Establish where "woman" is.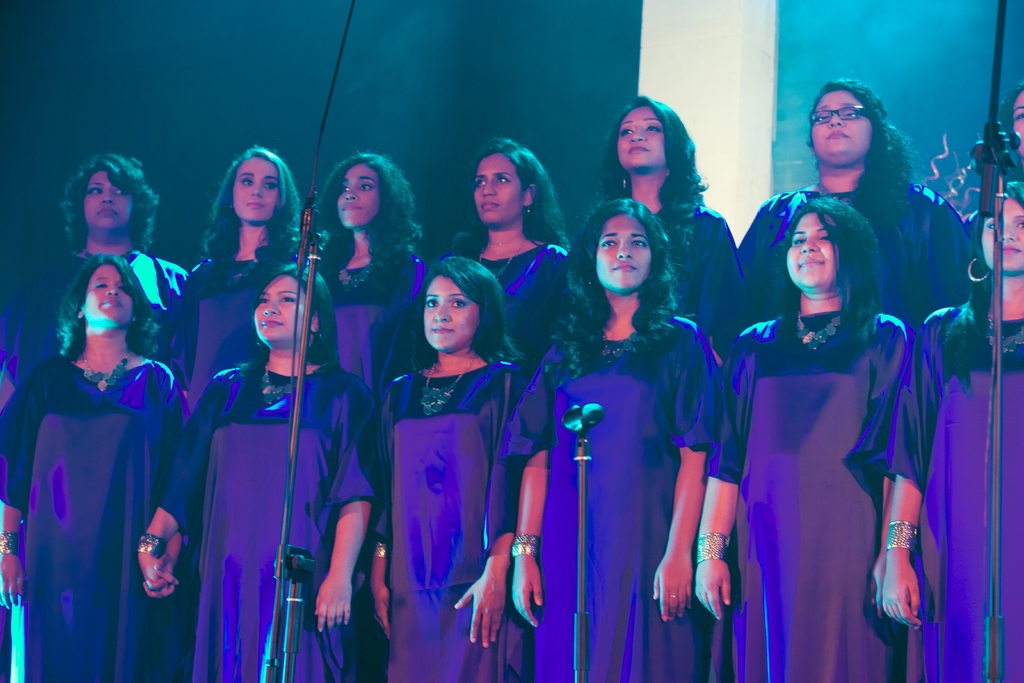
Established at 998/82/1023/185.
